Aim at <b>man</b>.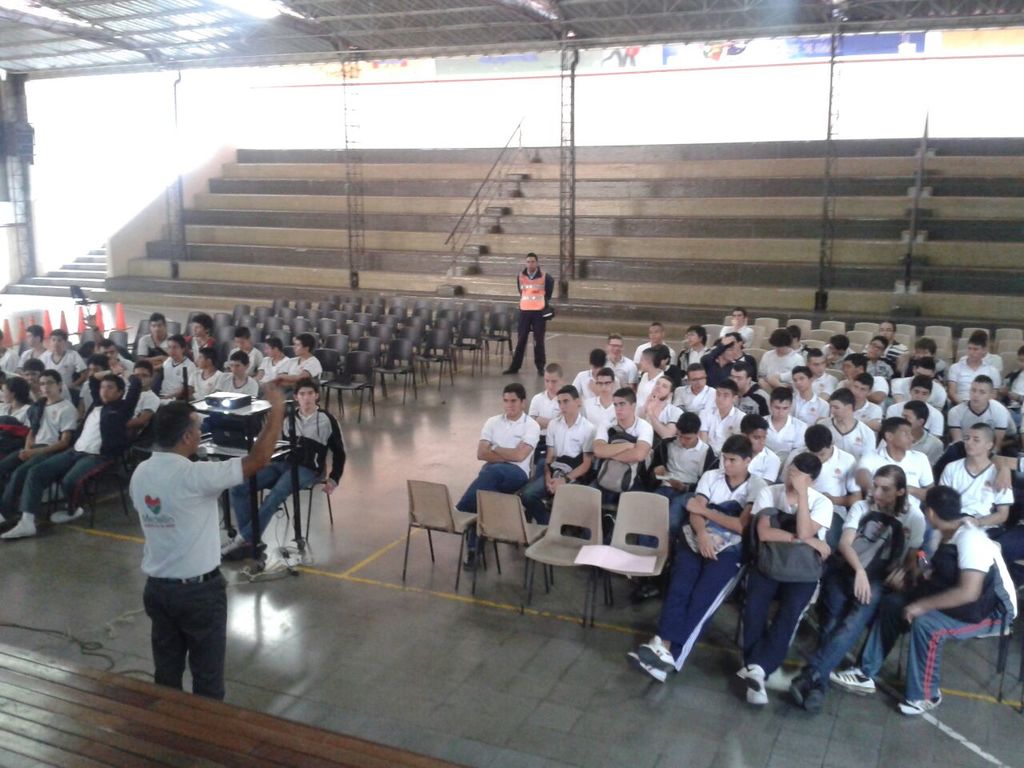
Aimed at 450:378:538:574.
